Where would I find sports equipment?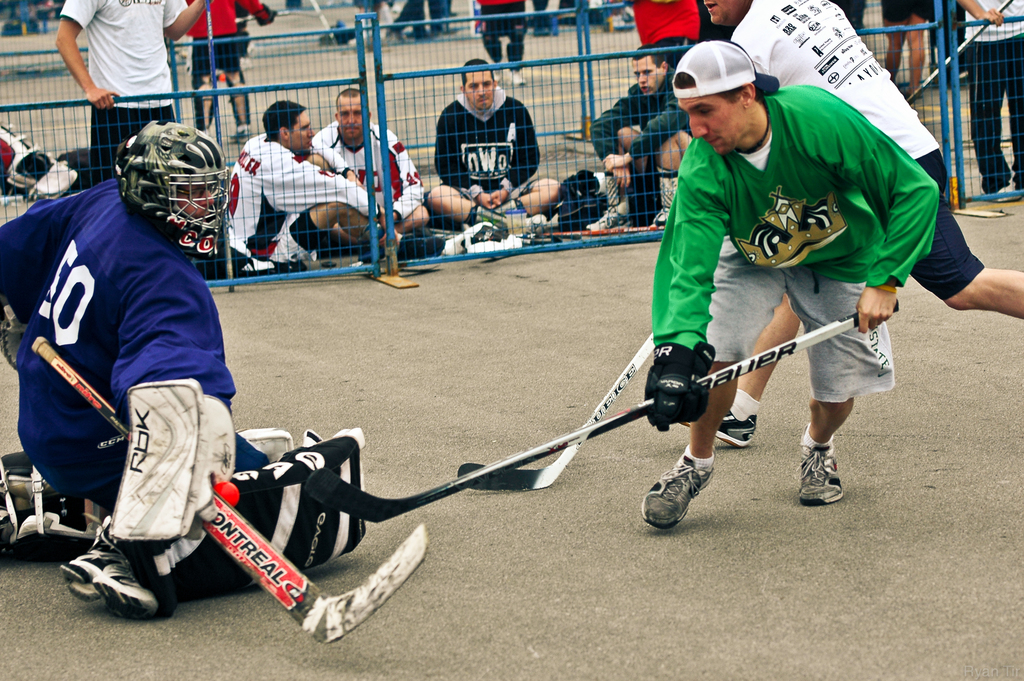
At {"x1": 459, "y1": 331, "x2": 655, "y2": 491}.
